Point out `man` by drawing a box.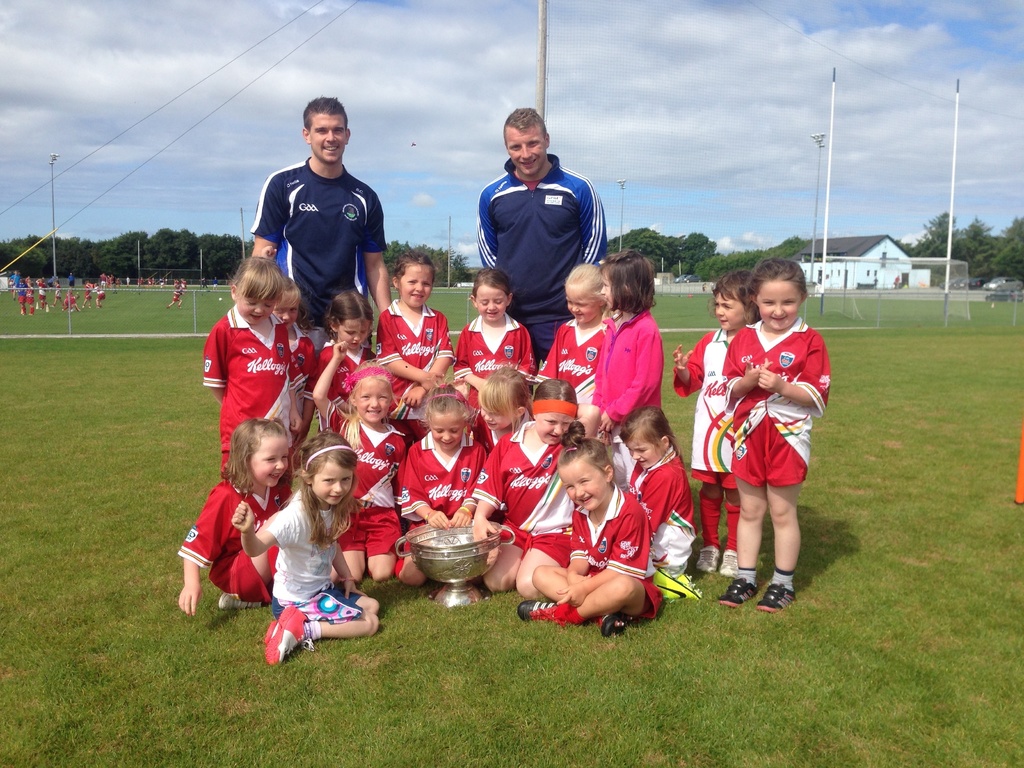
(x1=211, y1=277, x2=219, y2=292).
